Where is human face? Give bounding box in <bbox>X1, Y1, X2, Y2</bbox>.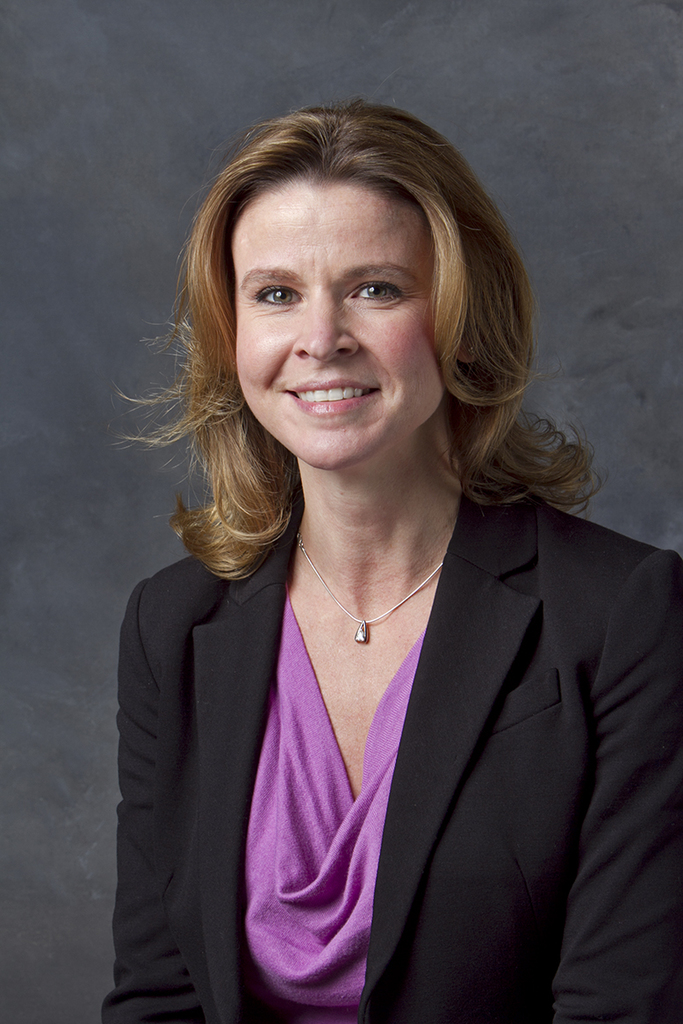
<bbox>232, 158, 447, 471</bbox>.
